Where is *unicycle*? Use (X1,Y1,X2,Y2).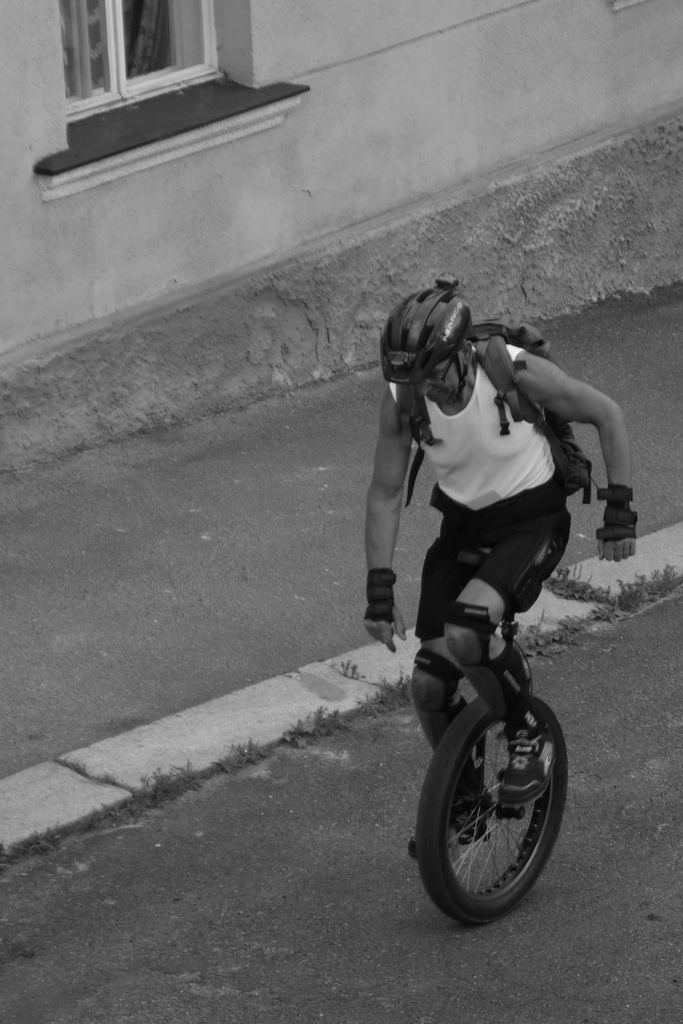
(411,550,568,931).
